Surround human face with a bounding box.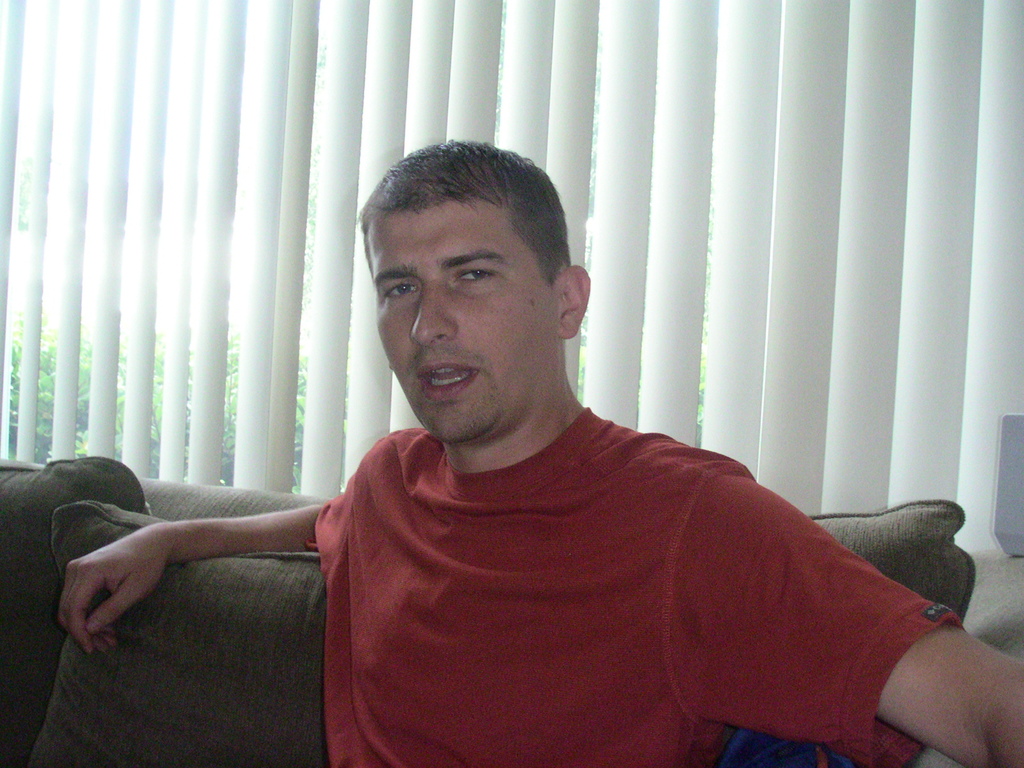
367:200:561:444.
